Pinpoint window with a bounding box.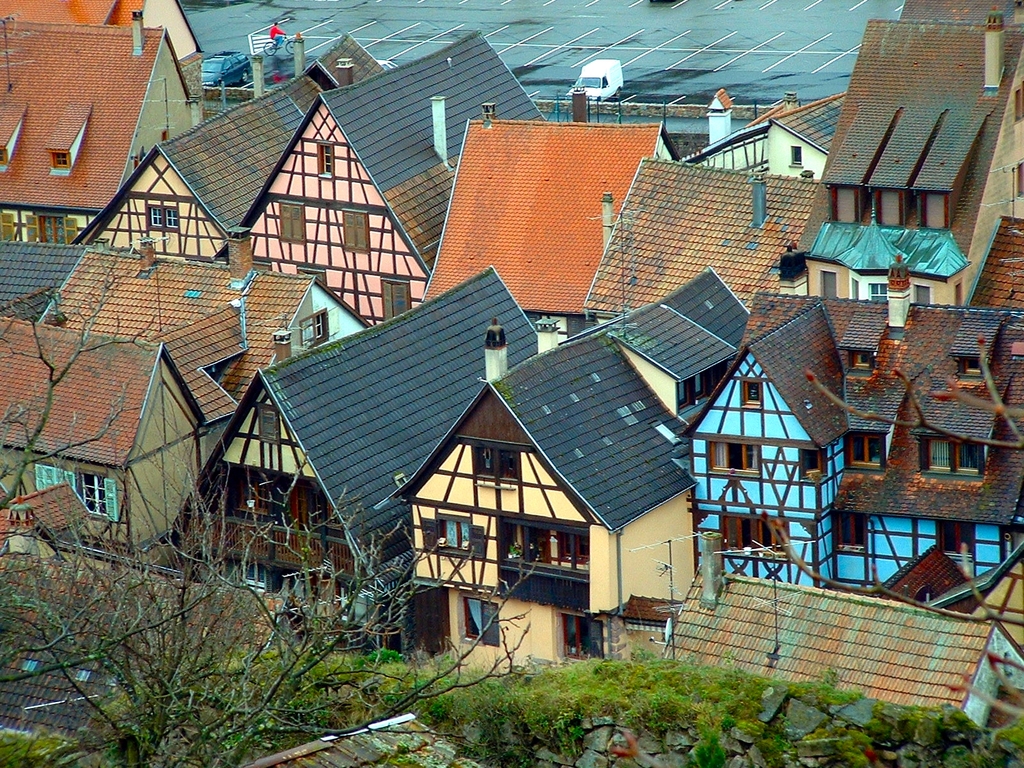
crop(341, 210, 369, 250).
